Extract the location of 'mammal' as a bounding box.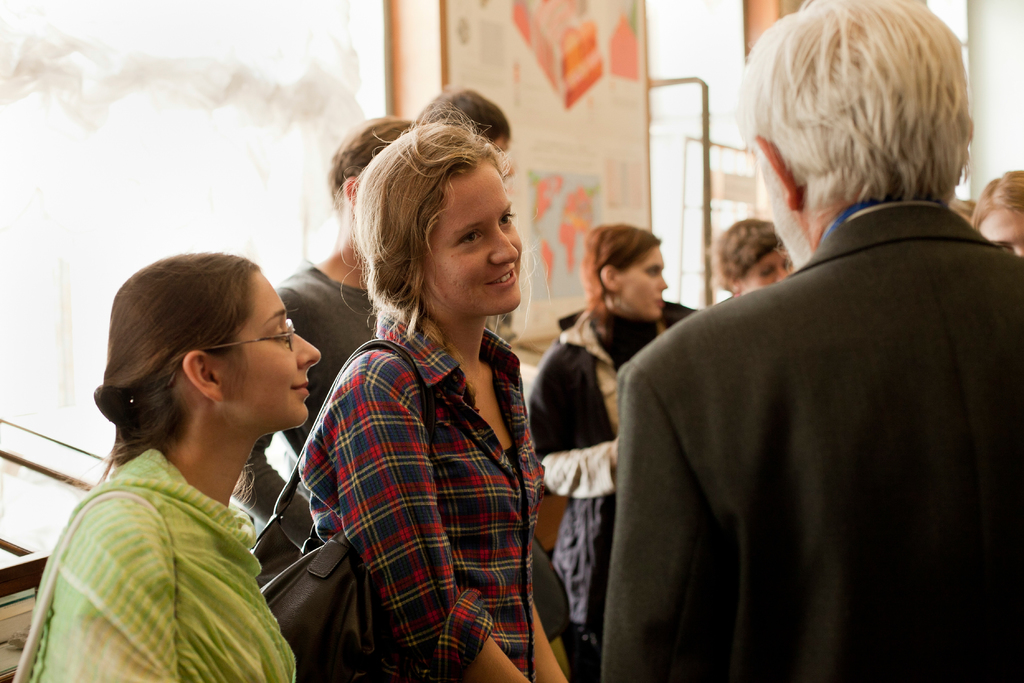
left=529, top=216, right=699, bottom=681.
